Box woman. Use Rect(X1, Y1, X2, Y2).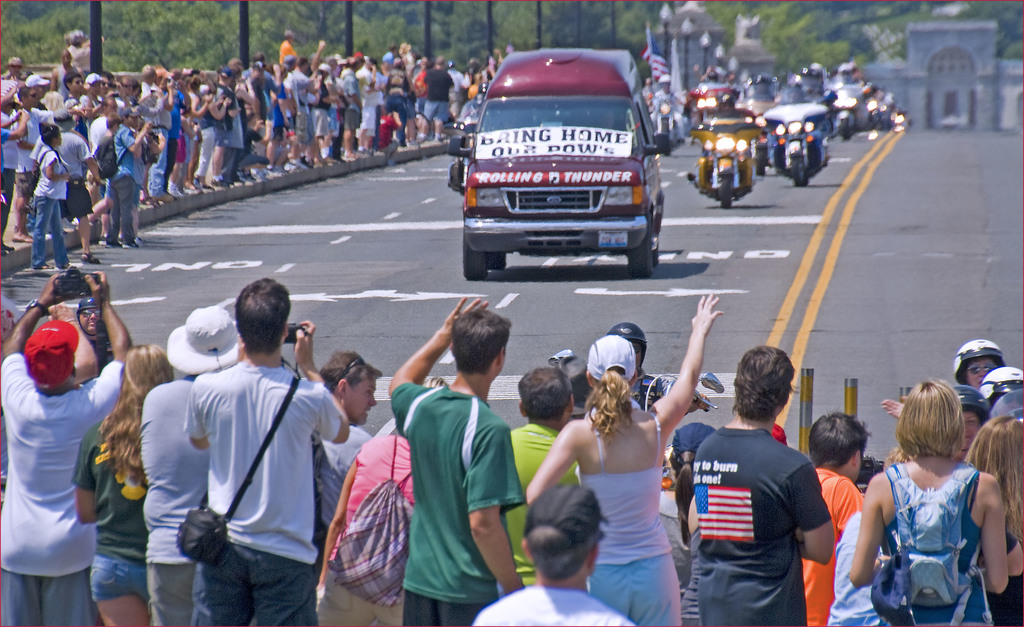
Rect(31, 123, 76, 268).
